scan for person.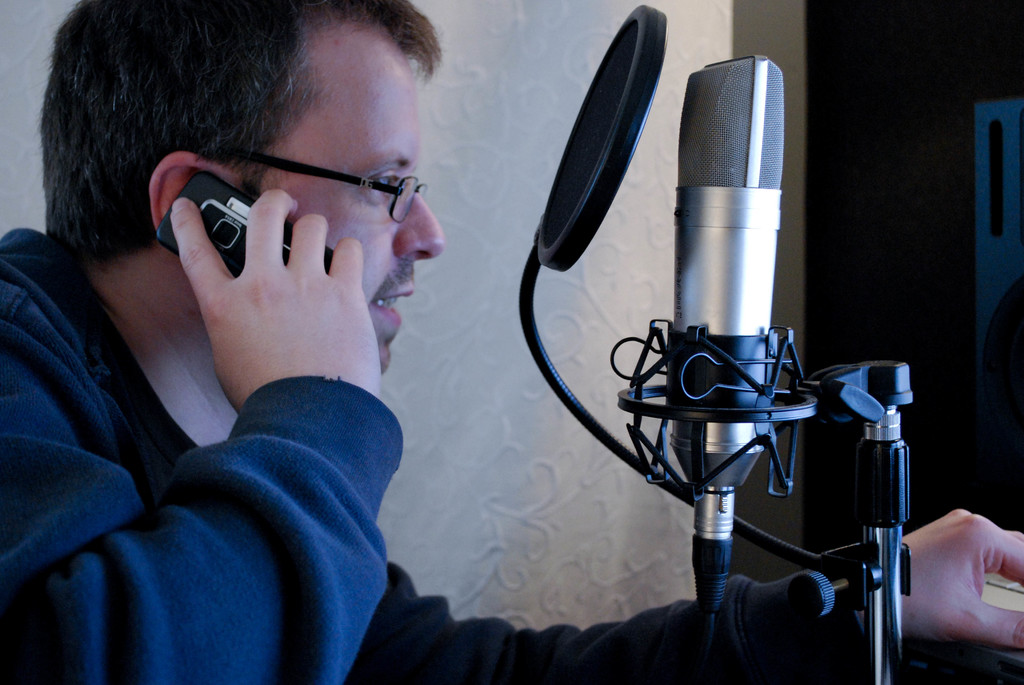
Scan result: 0/1/527/669.
